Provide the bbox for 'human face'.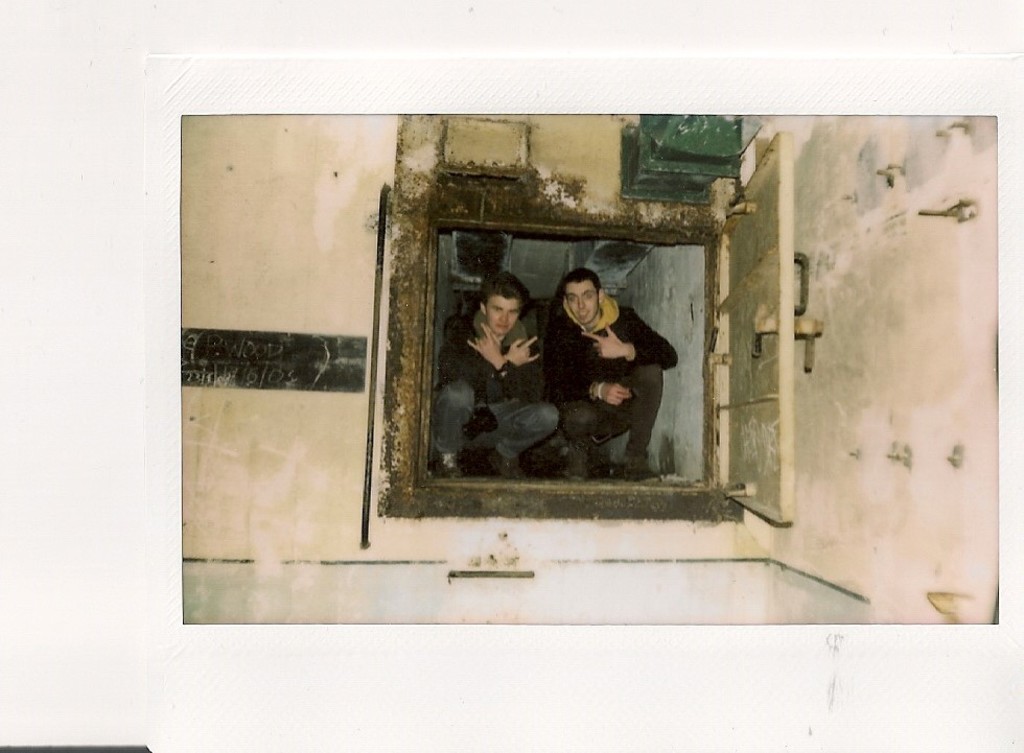
{"x1": 562, "y1": 281, "x2": 600, "y2": 323}.
